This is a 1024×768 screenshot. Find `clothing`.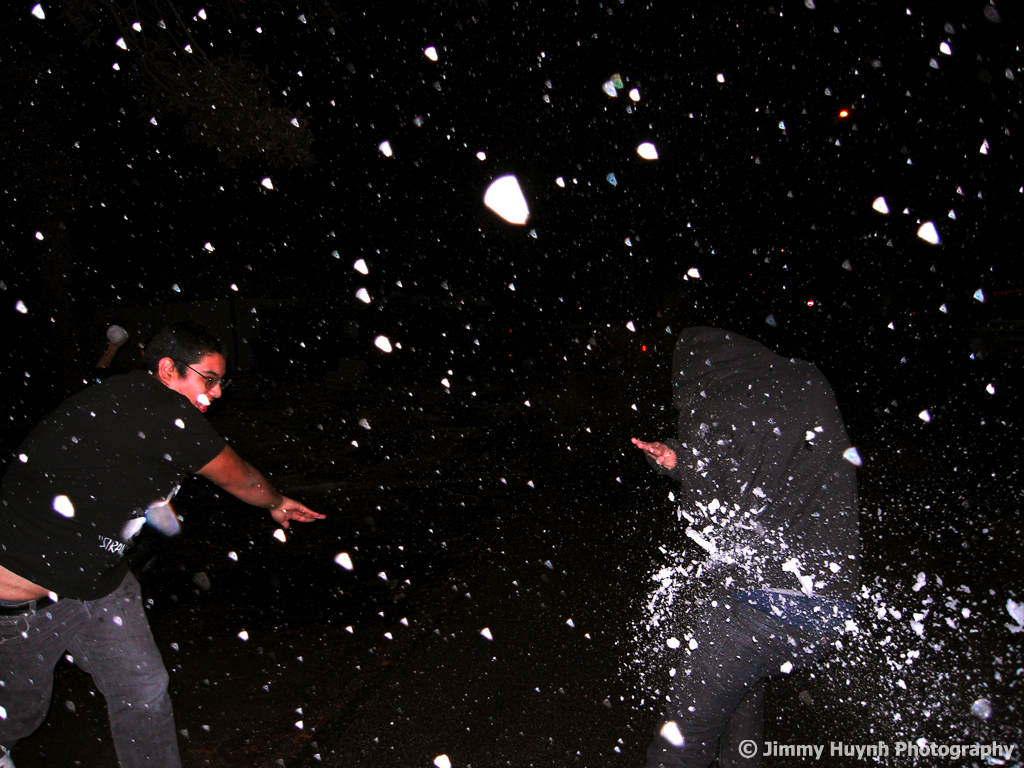
Bounding box: 647 327 859 767.
